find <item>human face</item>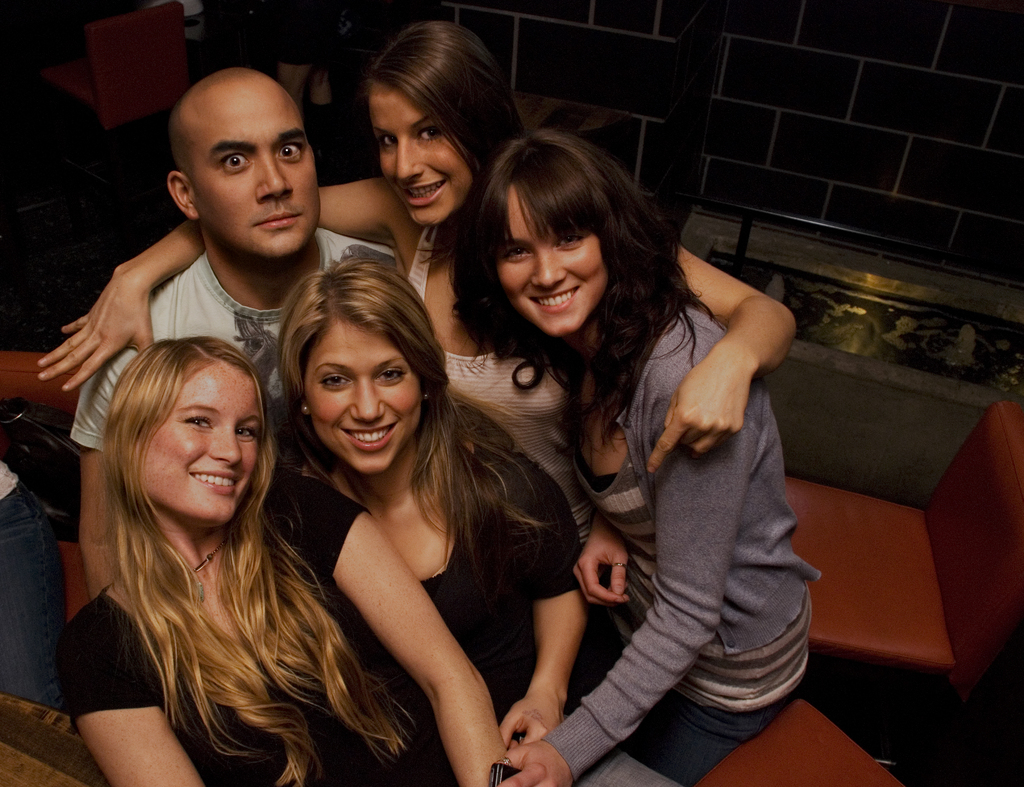
select_region(298, 321, 424, 473)
